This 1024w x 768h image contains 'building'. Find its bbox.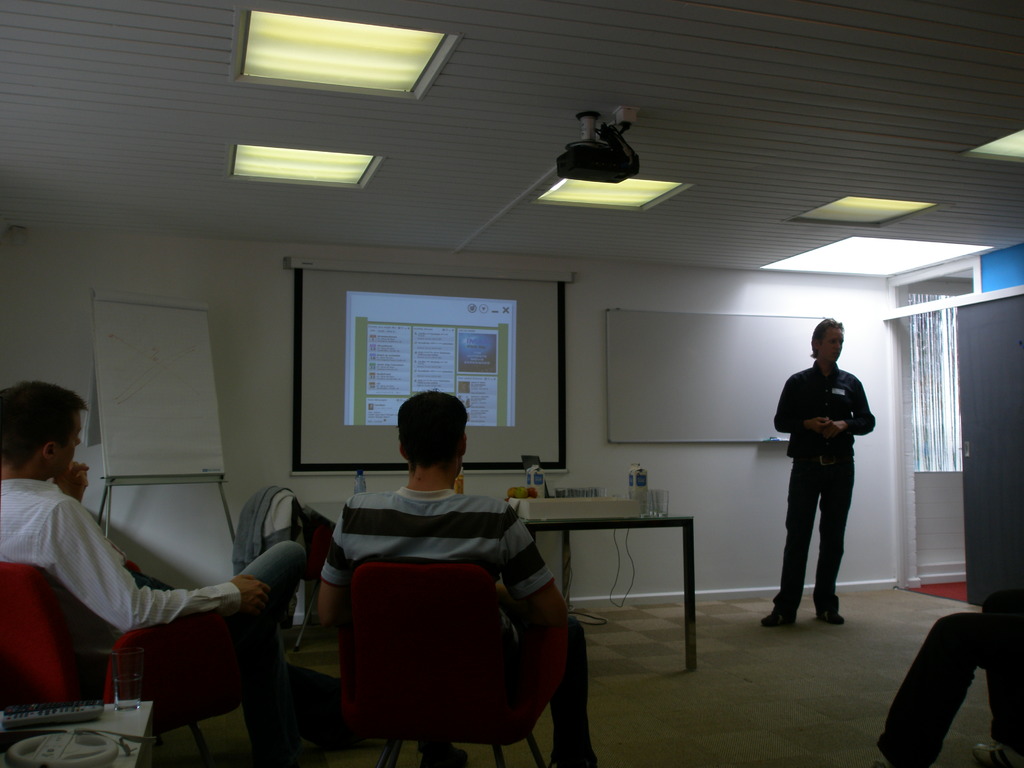
bbox(0, 0, 1023, 767).
